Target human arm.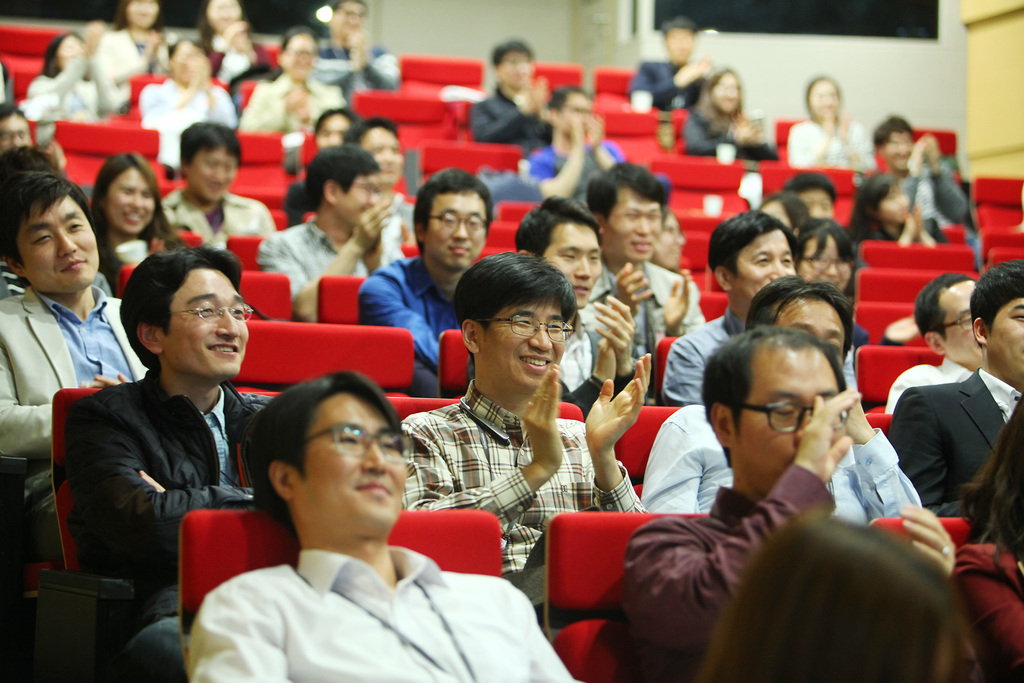
Target region: [left=586, top=347, right=656, bottom=485].
